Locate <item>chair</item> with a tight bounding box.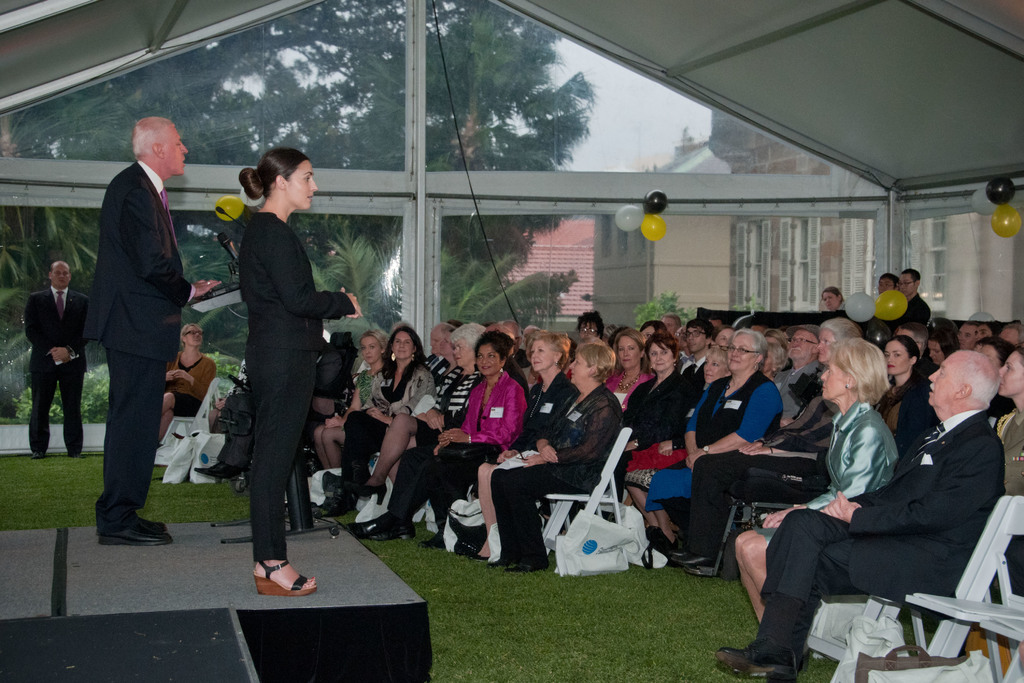
pyautogui.locateOnScreen(904, 488, 1023, 682).
